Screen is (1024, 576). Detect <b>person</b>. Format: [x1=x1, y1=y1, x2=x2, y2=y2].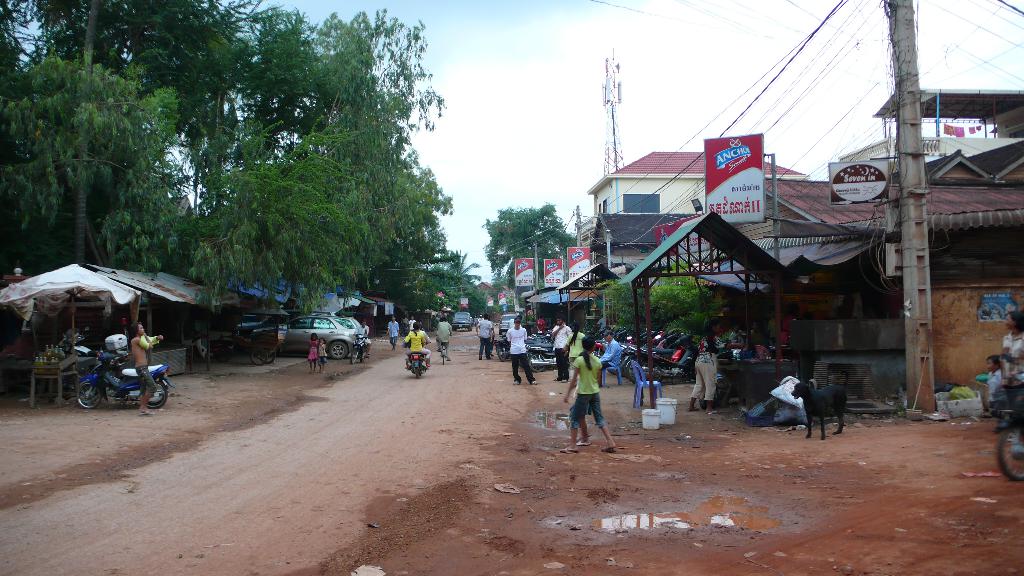
[x1=737, y1=331, x2=765, y2=367].
